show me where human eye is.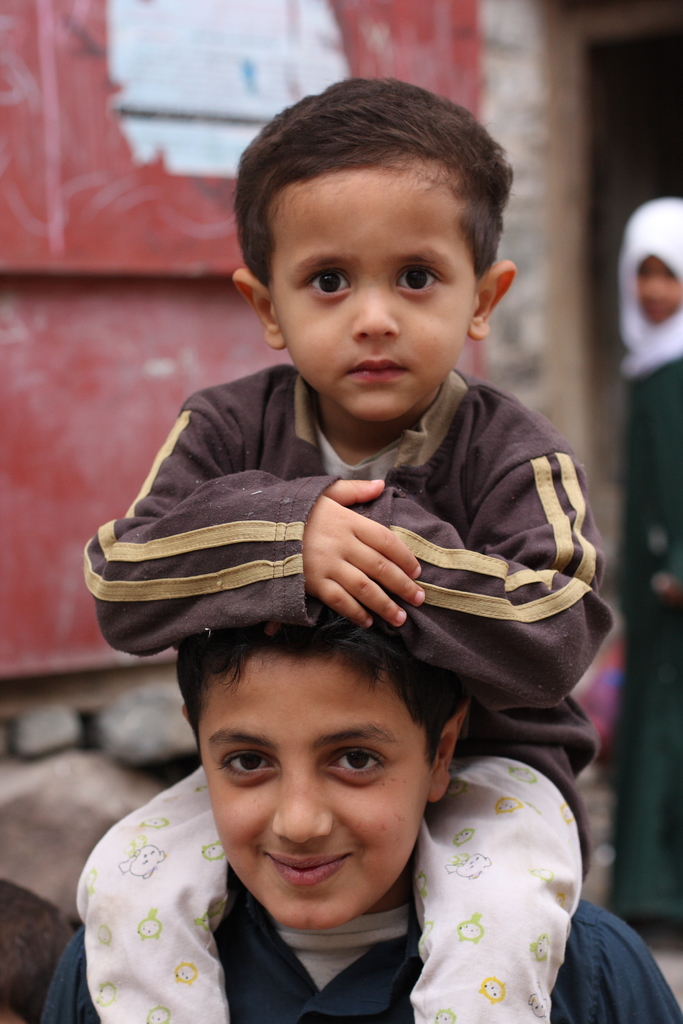
human eye is at <bbox>329, 744, 390, 784</bbox>.
